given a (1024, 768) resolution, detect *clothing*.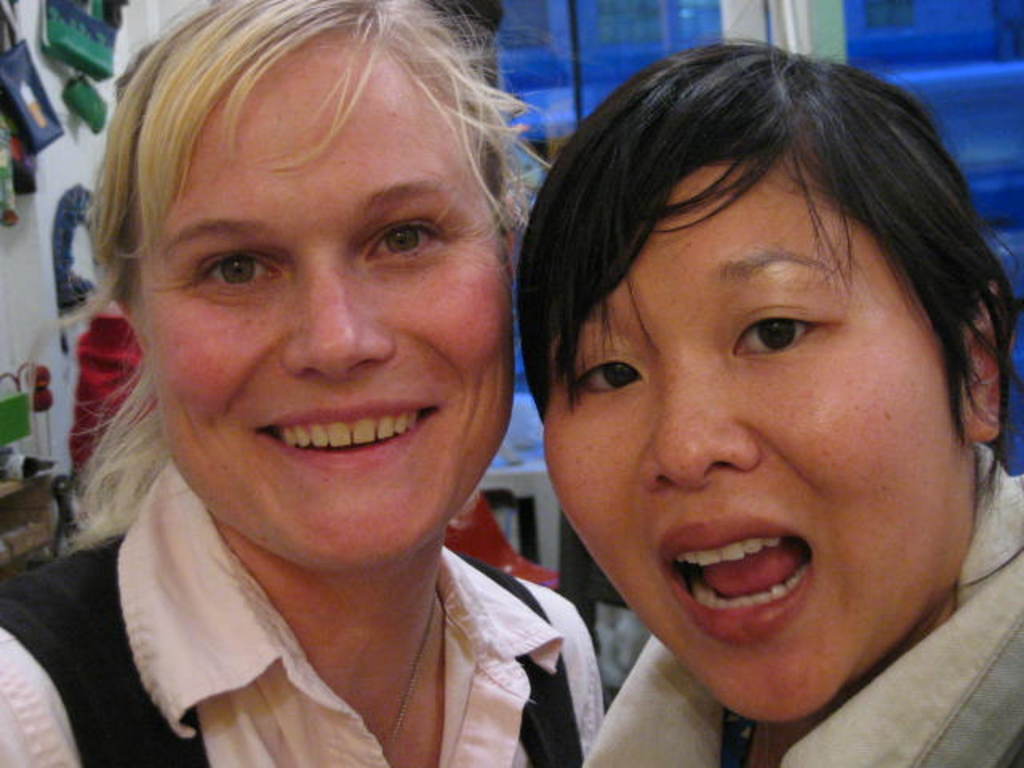
l=0, t=450, r=610, b=766.
